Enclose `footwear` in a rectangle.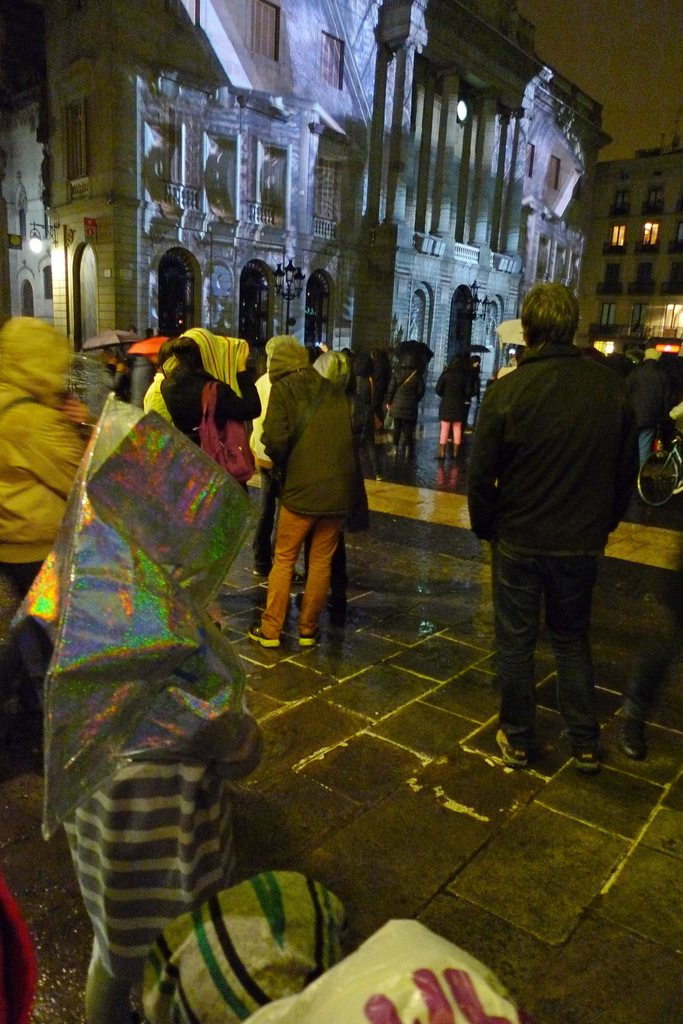
bbox=(562, 732, 599, 772).
